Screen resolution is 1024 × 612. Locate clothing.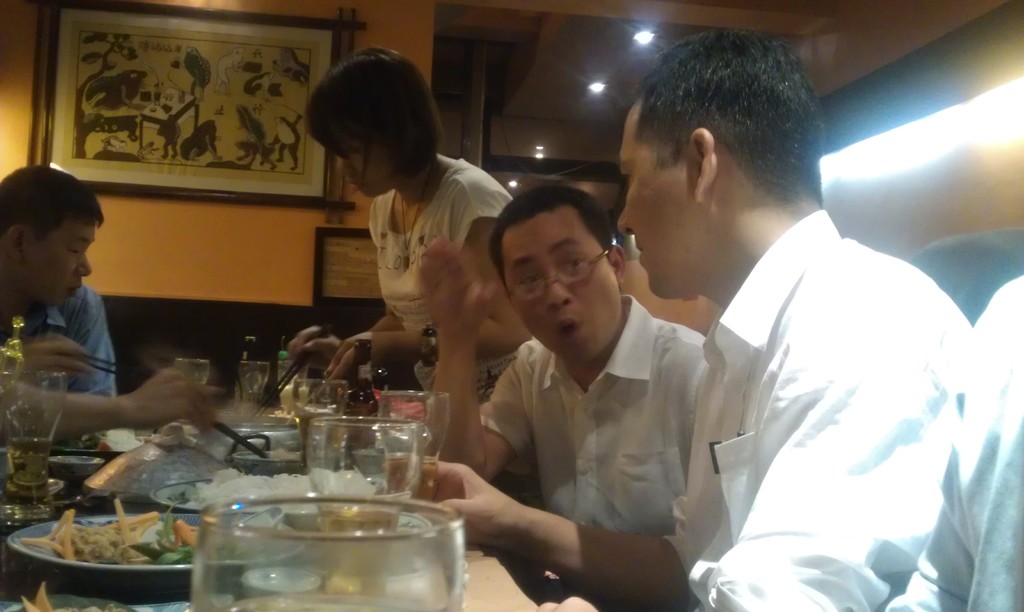
l=0, t=286, r=120, b=460.
